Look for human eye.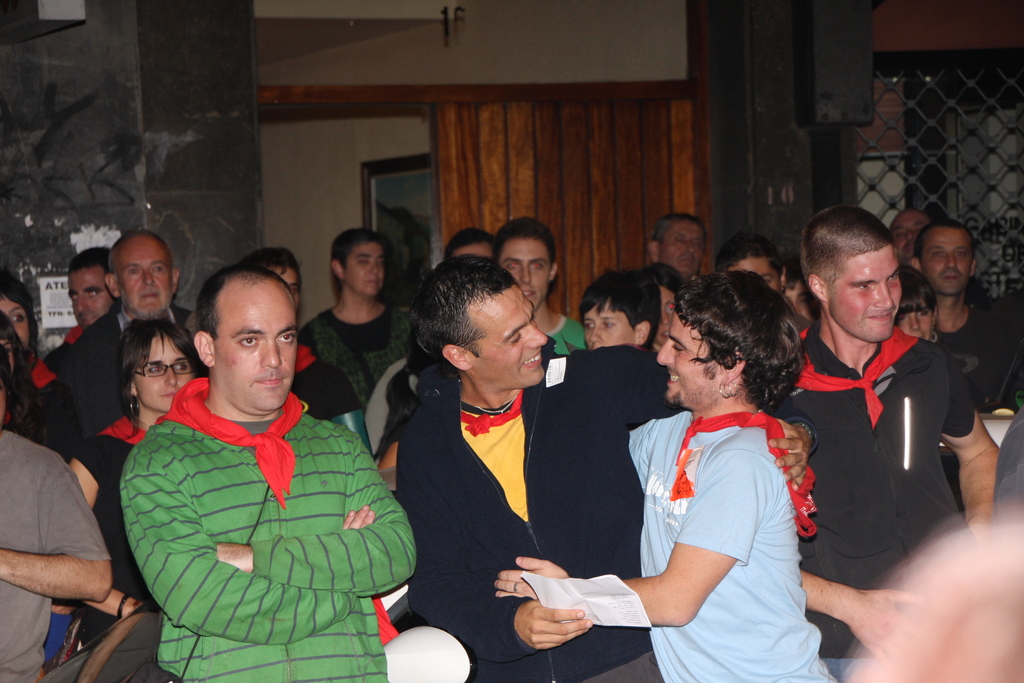
Found: BBox(5, 313, 30, 327).
